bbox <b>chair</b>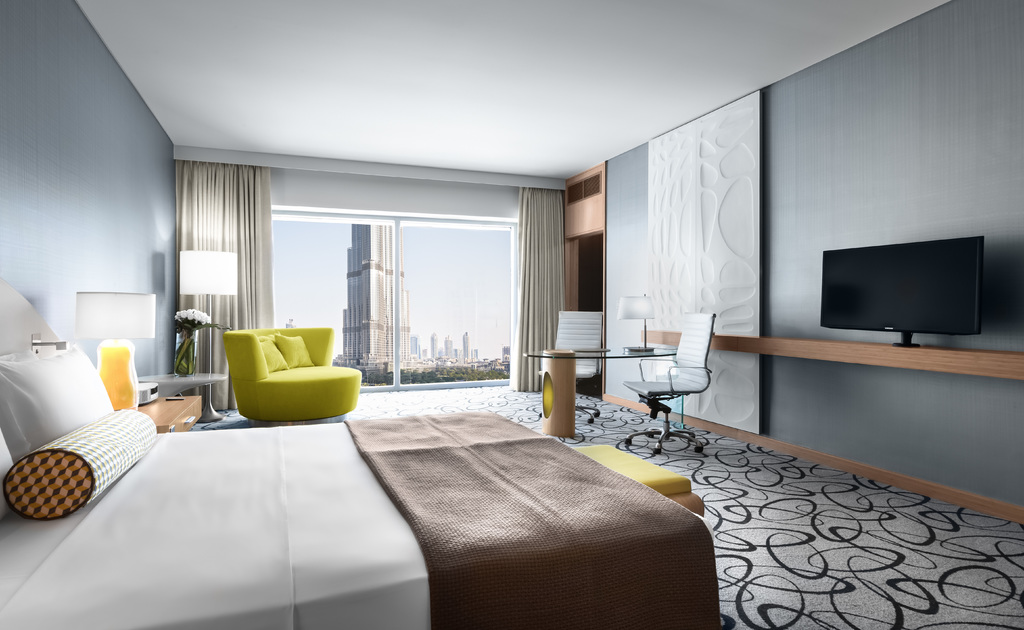
[535, 311, 604, 426]
